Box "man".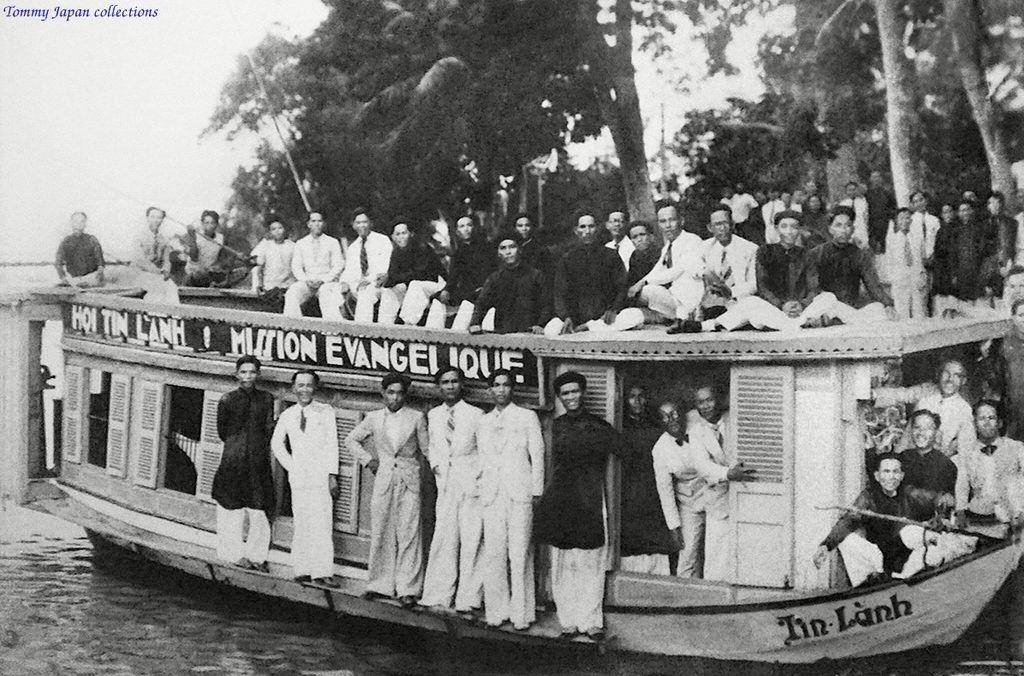
pyautogui.locateOnScreen(882, 206, 927, 320).
